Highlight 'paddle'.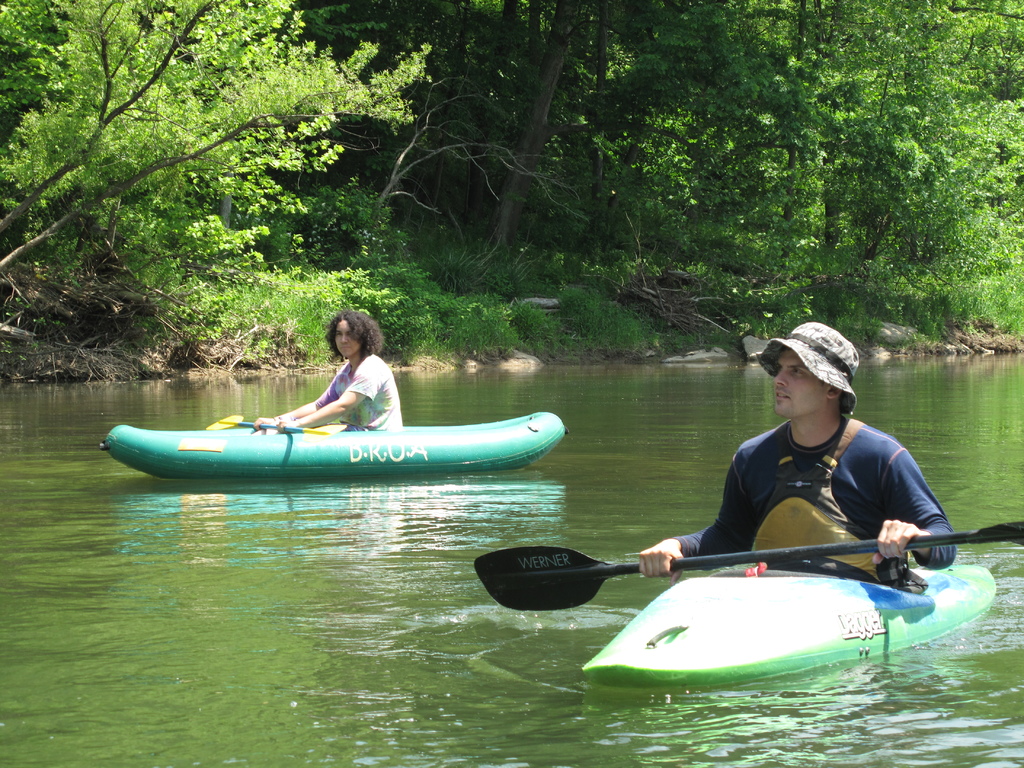
Highlighted region: [x1=471, y1=511, x2=1023, y2=612].
